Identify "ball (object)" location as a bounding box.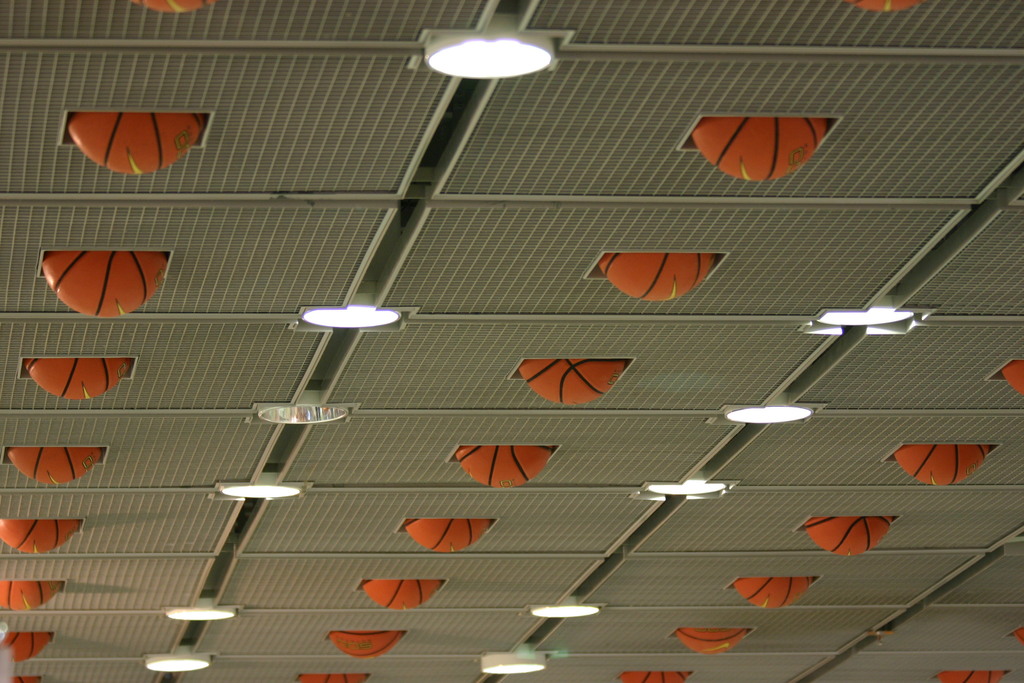
region(294, 679, 362, 682).
